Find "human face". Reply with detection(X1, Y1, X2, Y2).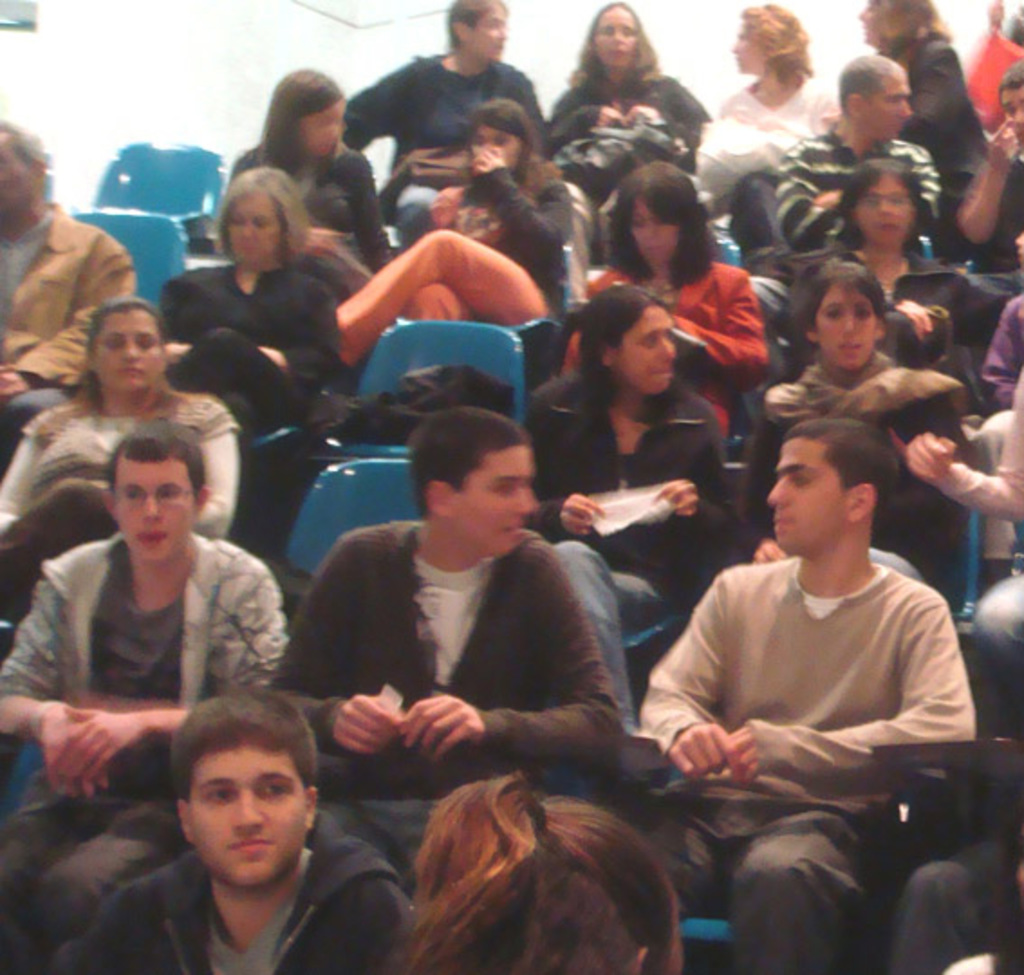
detection(94, 307, 163, 392).
